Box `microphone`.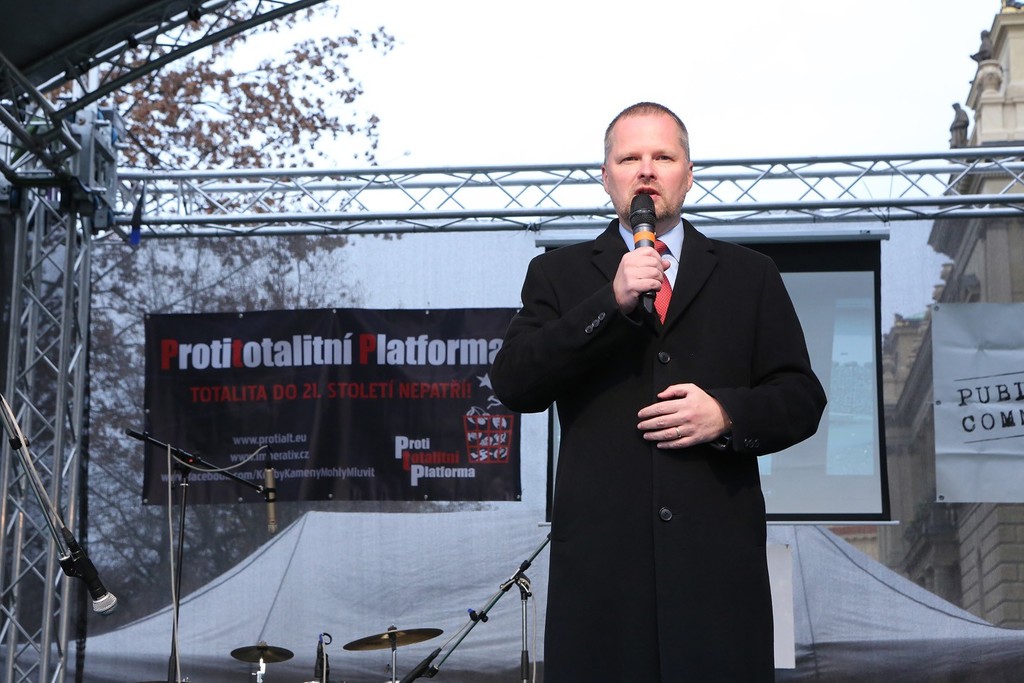
left=631, top=191, right=655, bottom=311.
